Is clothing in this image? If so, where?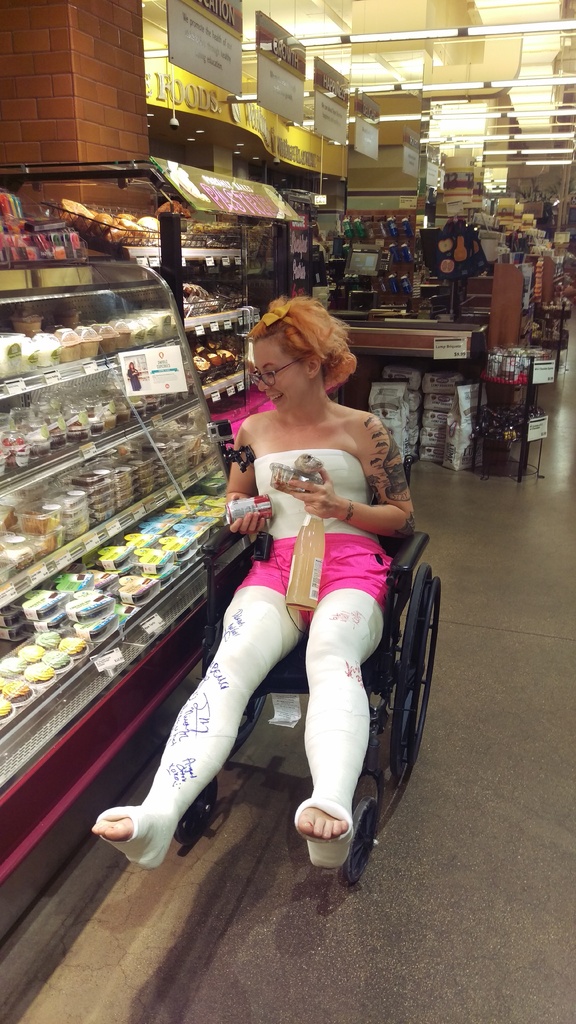
Yes, at bbox=(216, 435, 402, 564).
